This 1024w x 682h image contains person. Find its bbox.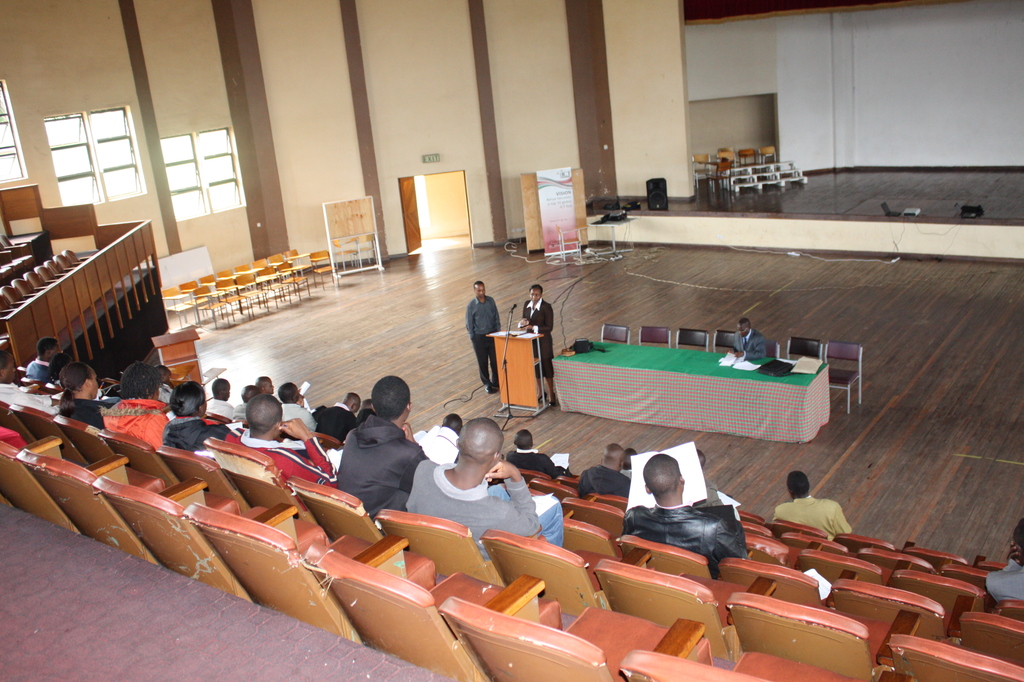
box=[22, 339, 60, 382].
